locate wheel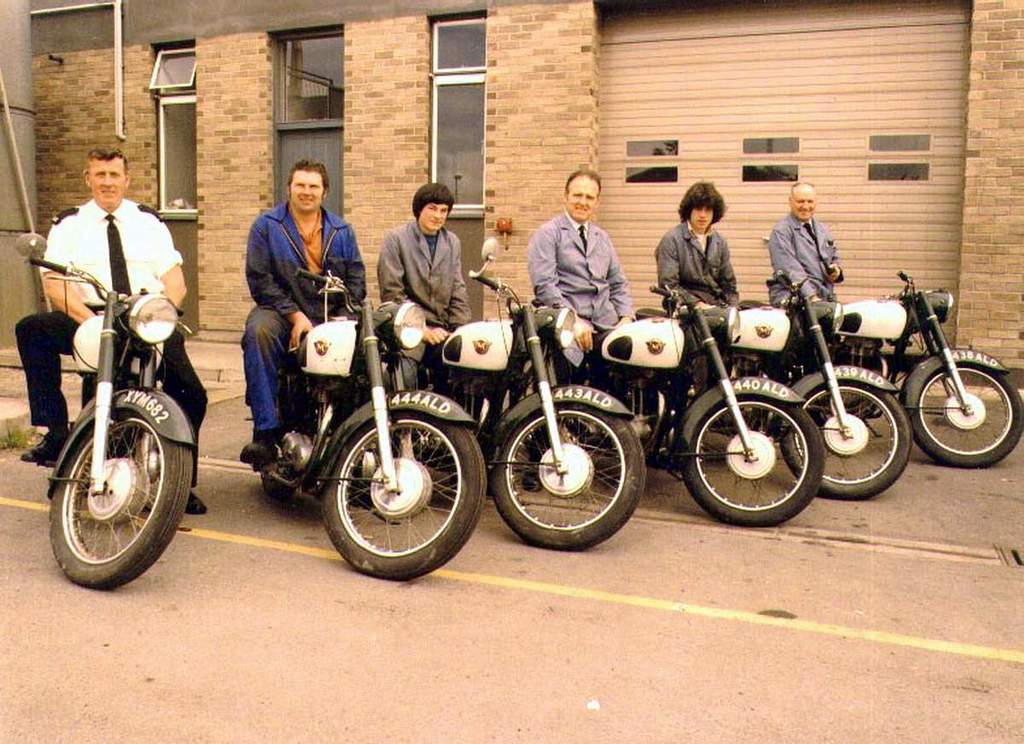
905/349/1018/472
